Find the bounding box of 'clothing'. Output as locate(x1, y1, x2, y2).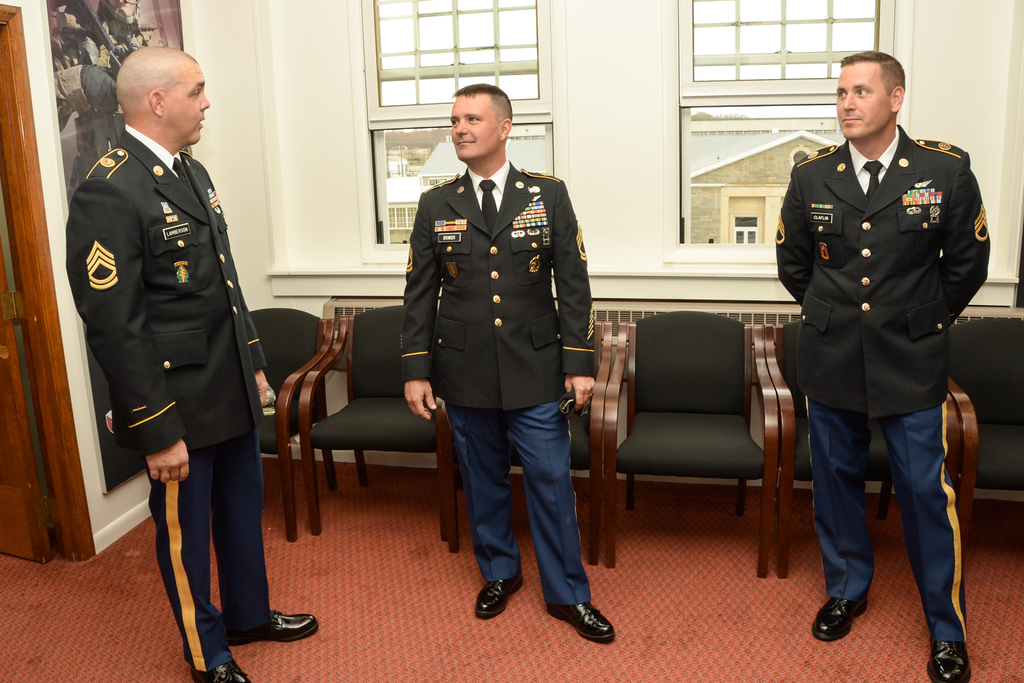
locate(773, 96, 991, 625).
